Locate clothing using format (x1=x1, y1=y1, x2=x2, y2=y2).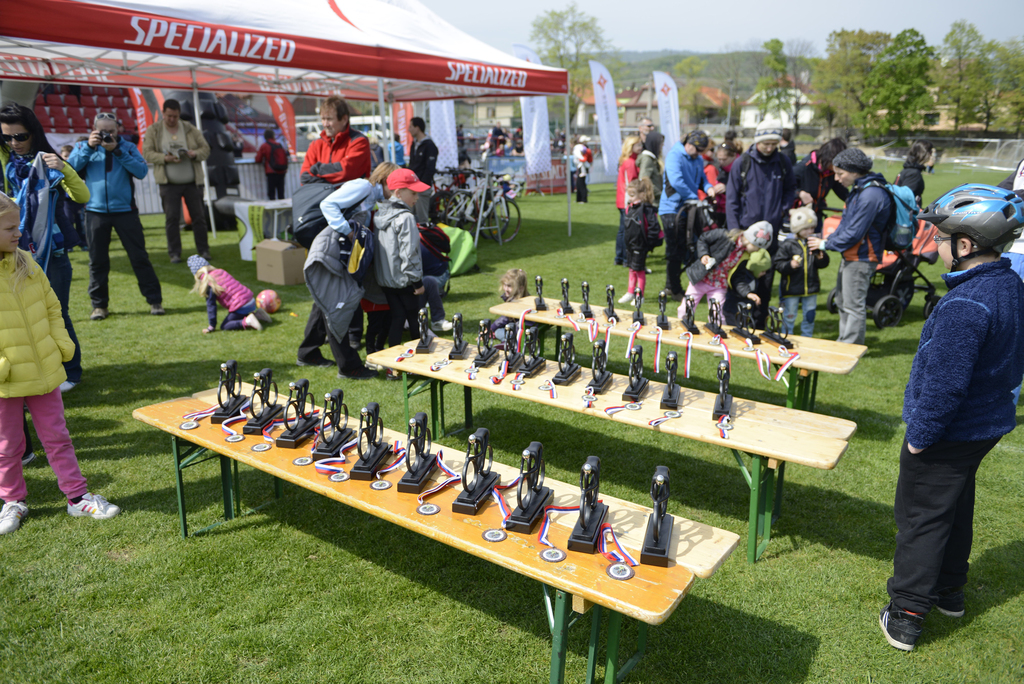
(x1=820, y1=166, x2=897, y2=342).
